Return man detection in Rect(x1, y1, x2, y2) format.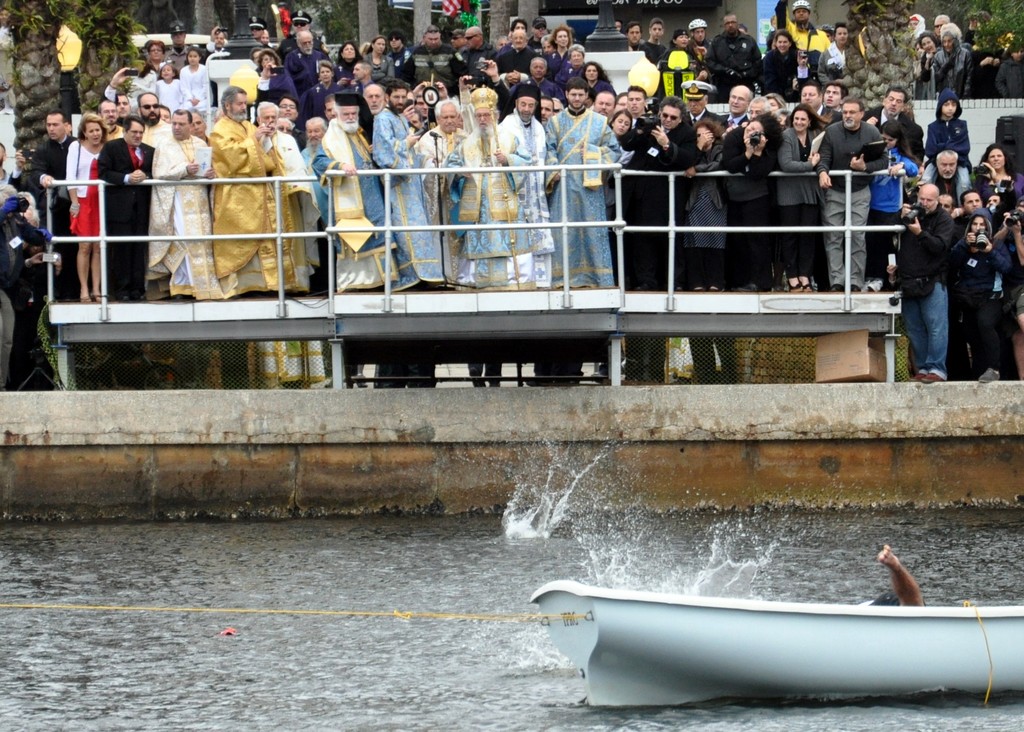
Rect(811, 95, 887, 293).
